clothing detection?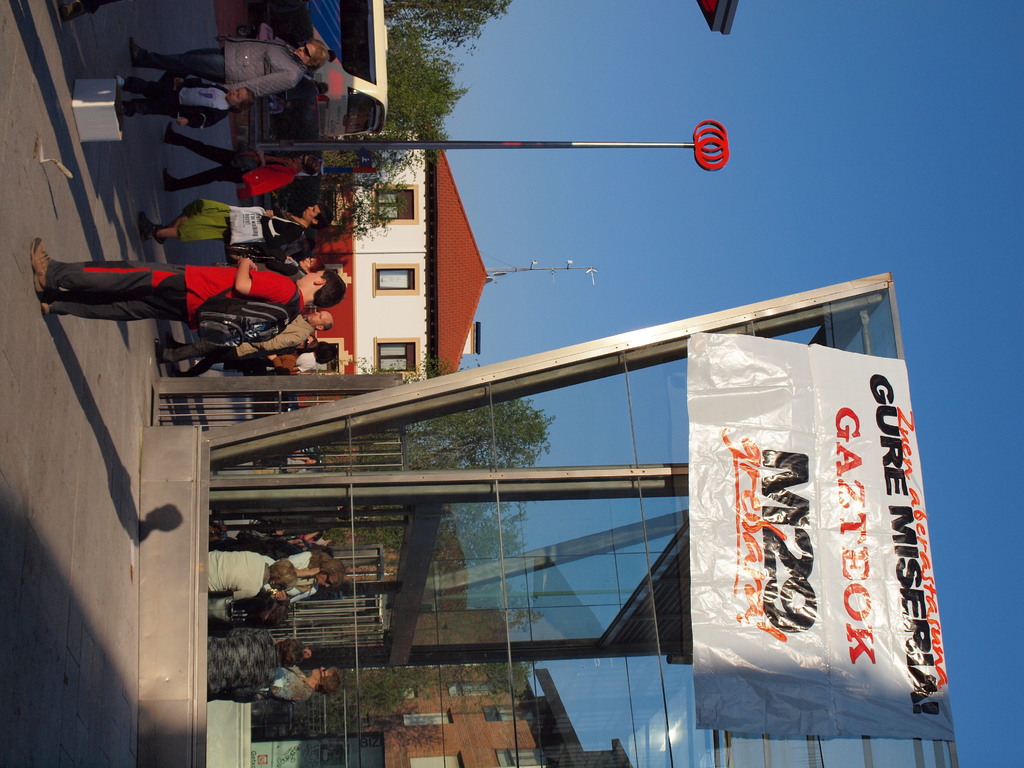
left=157, top=315, right=314, bottom=364
